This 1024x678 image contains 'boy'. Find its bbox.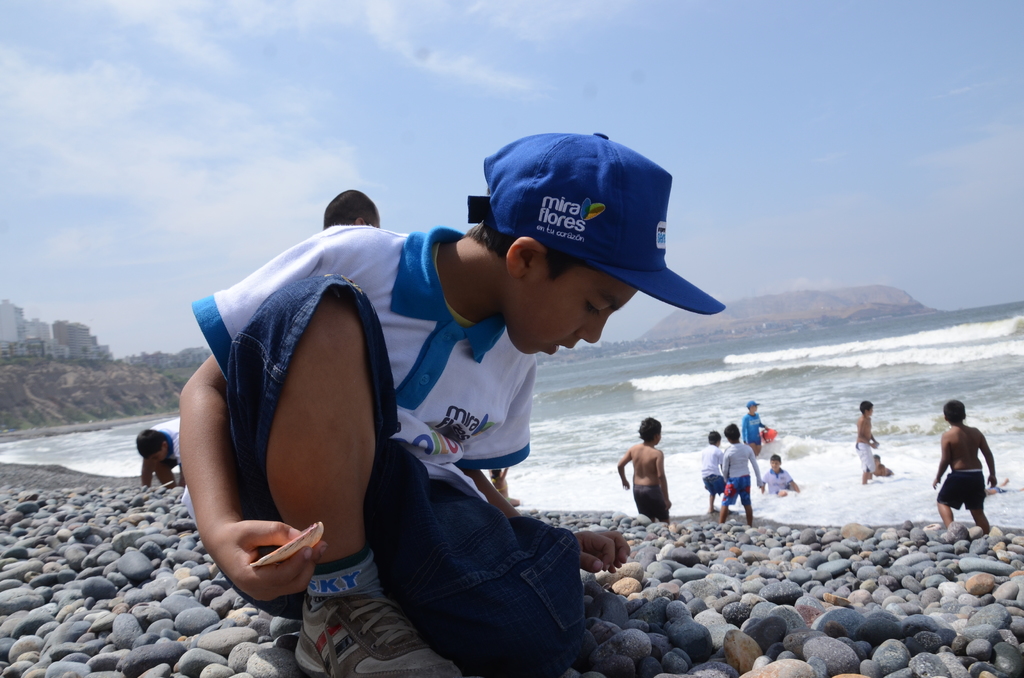
{"x1": 701, "y1": 432, "x2": 726, "y2": 513}.
